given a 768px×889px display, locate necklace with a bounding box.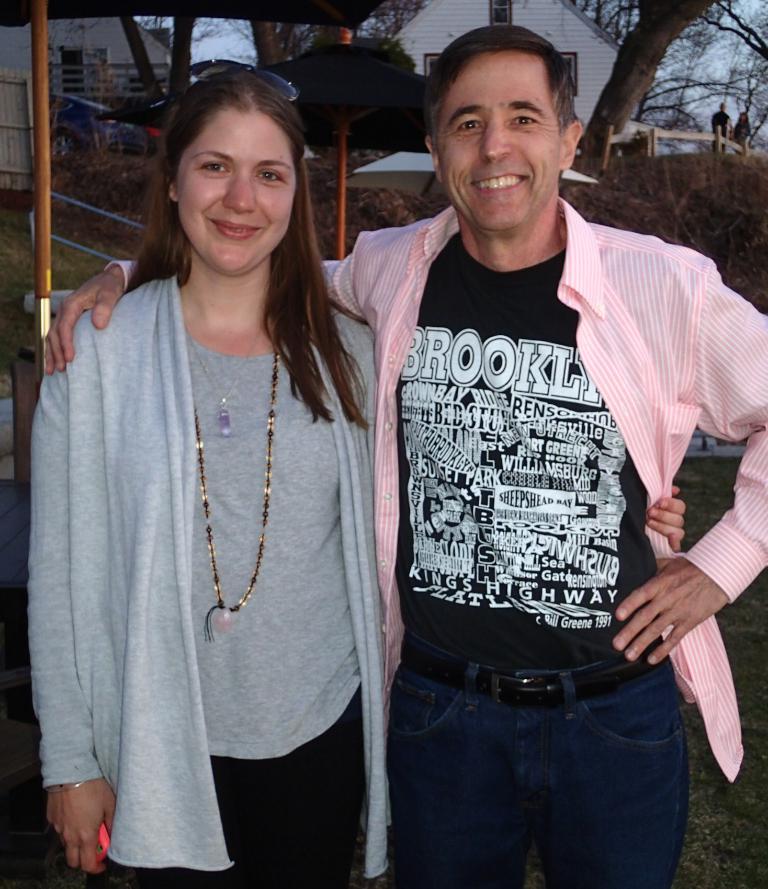
Located: {"left": 187, "top": 328, "right": 278, "bottom": 646}.
